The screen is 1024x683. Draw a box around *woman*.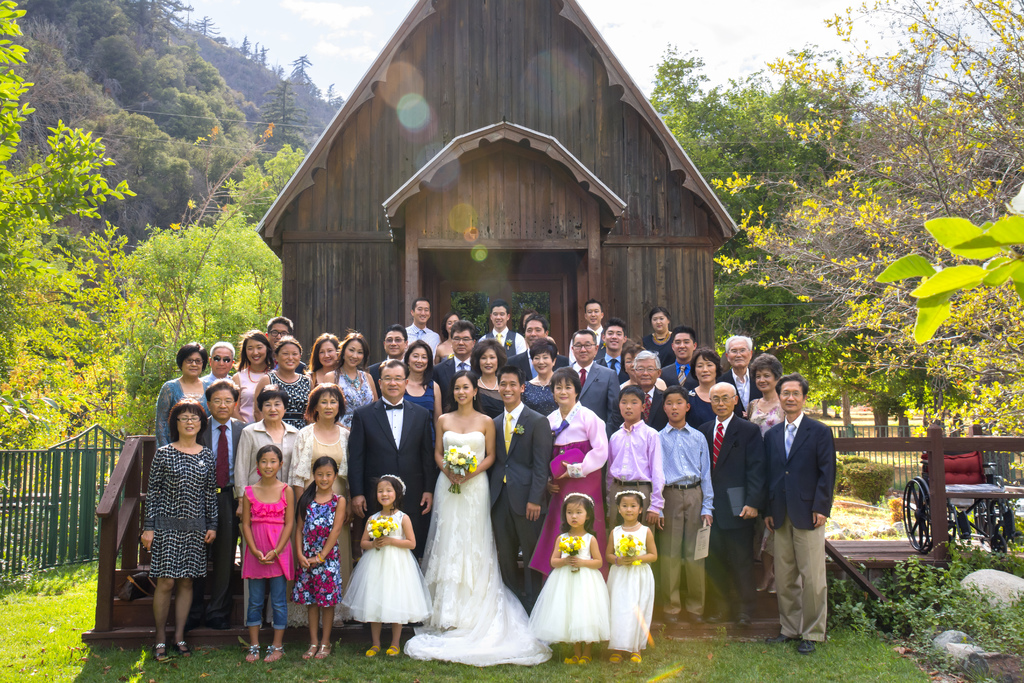
left=255, top=337, right=309, bottom=425.
